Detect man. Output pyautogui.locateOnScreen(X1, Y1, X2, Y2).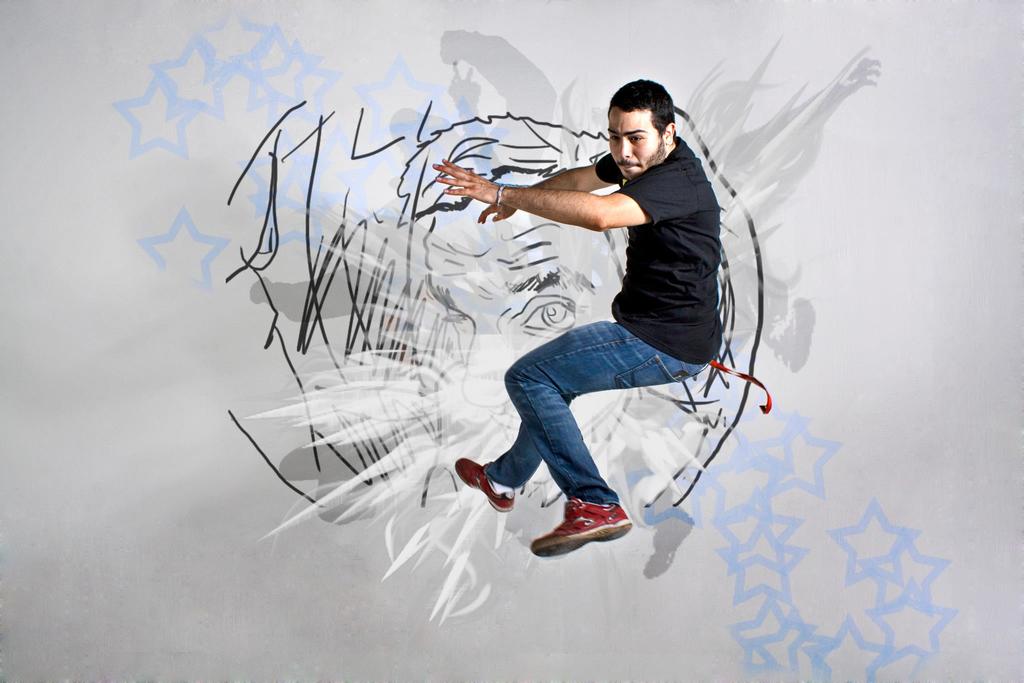
pyautogui.locateOnScreen(441, 103, 763, 550).
